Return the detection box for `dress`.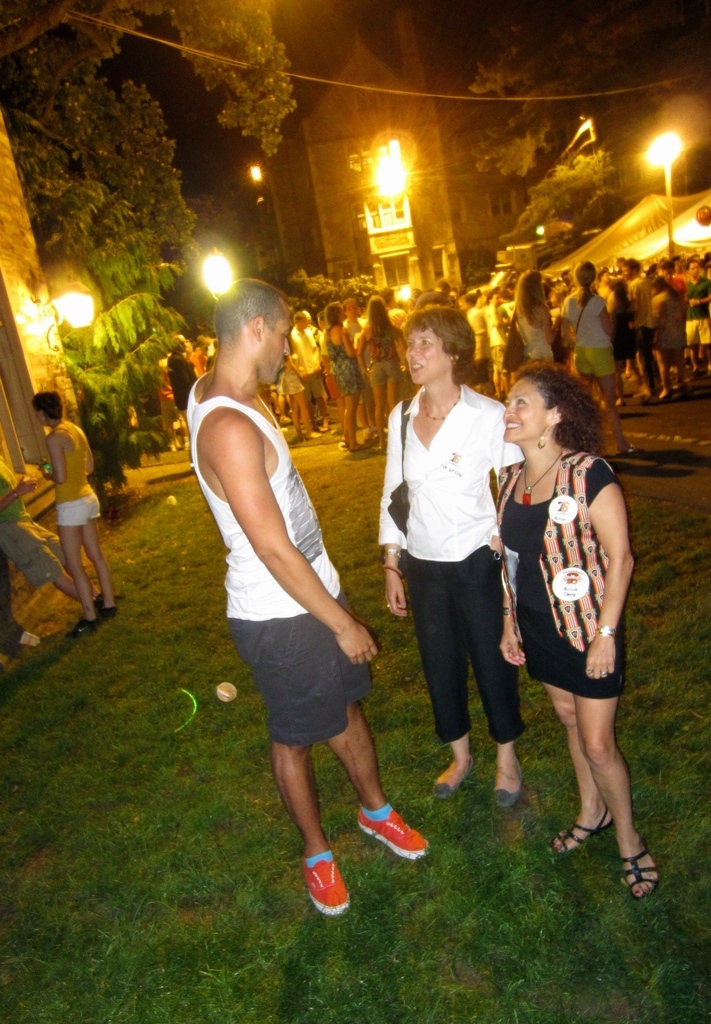
Rect(499, 459, 620, 698).
